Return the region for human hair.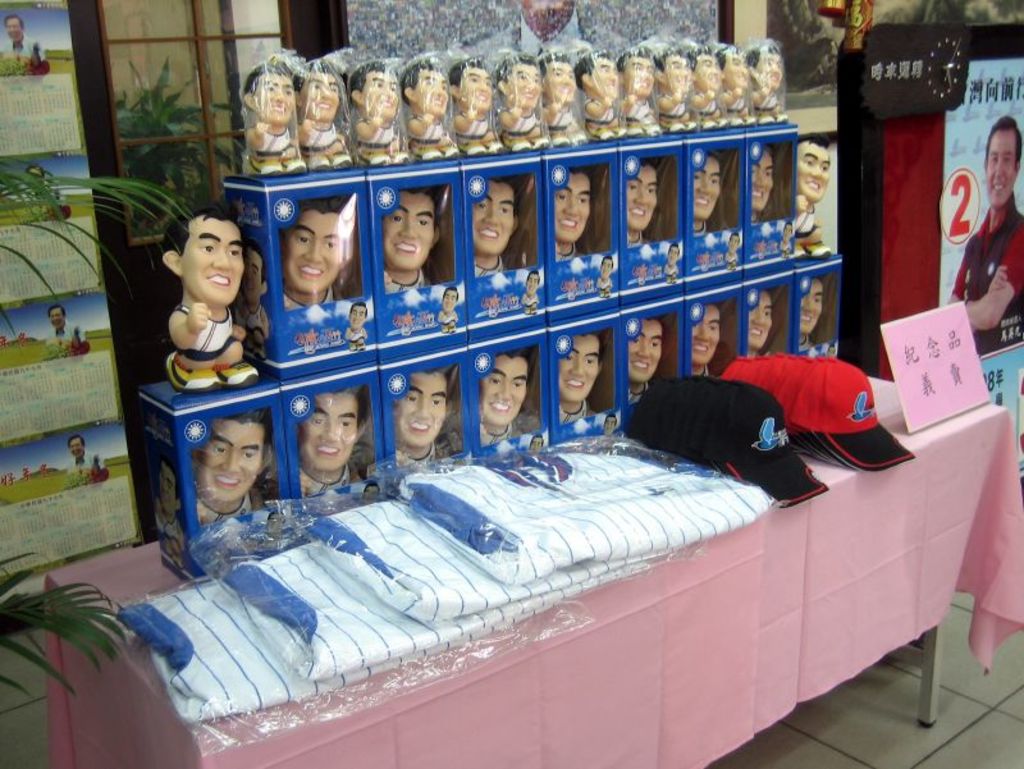
{"left": 396, "top": 63, "right": 439, "bottom": 107}.
